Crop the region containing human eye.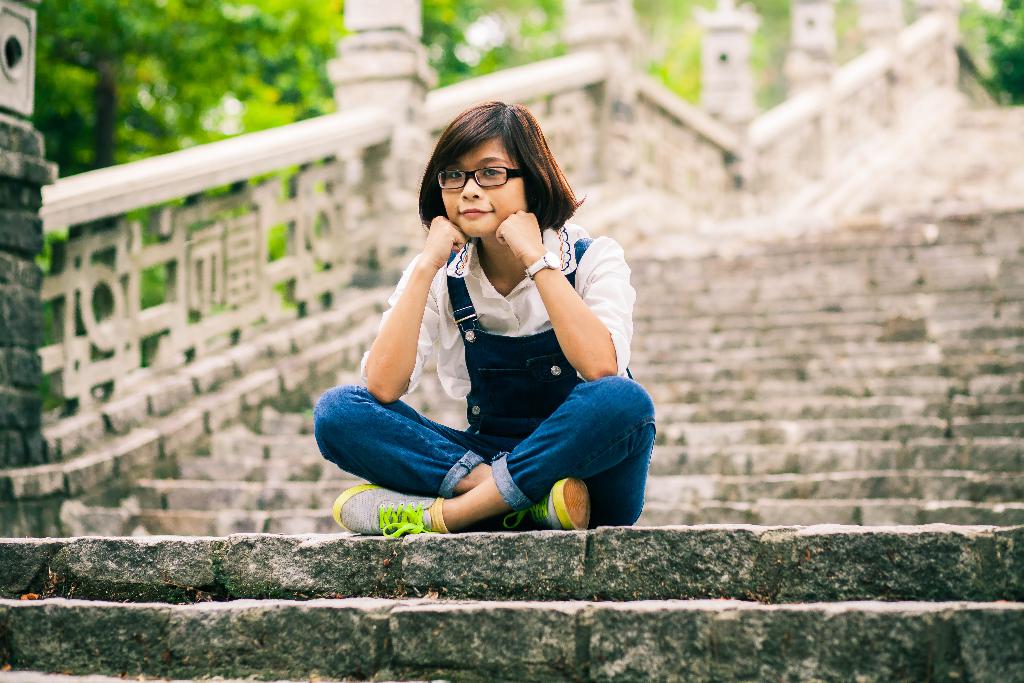
Crop region: box(440, 168, 467, 183).
